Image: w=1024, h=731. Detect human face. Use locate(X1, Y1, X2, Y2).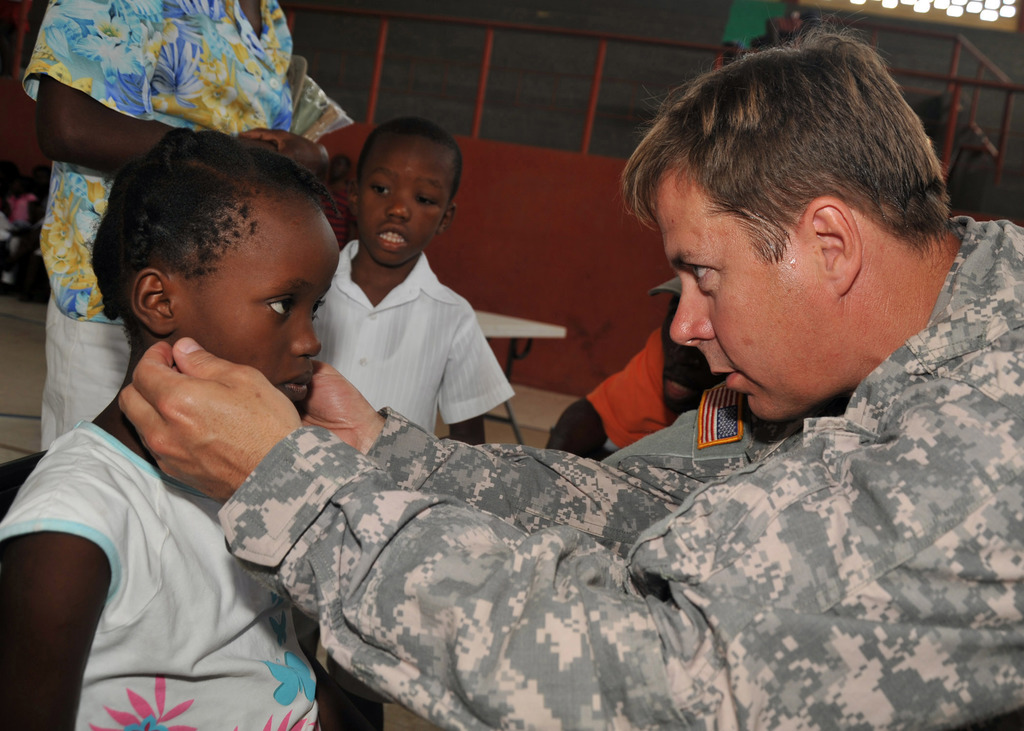
locate(197, 202, 340, 412).
